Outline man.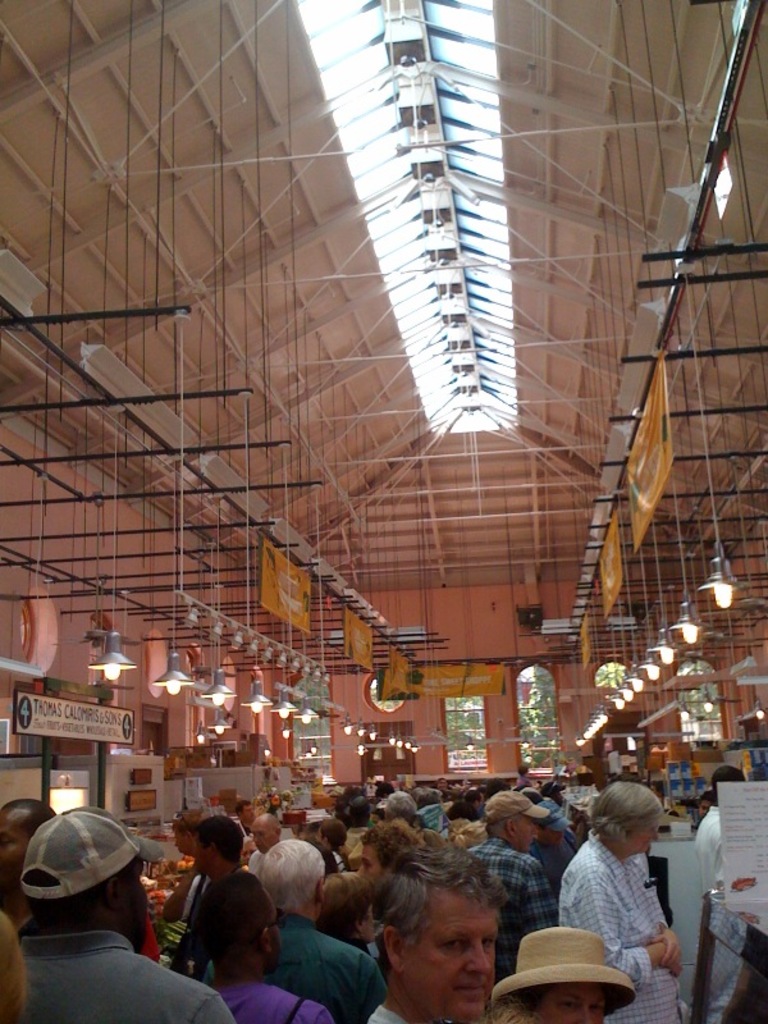
Outline: bbox(9, 813, 236, 1023).
